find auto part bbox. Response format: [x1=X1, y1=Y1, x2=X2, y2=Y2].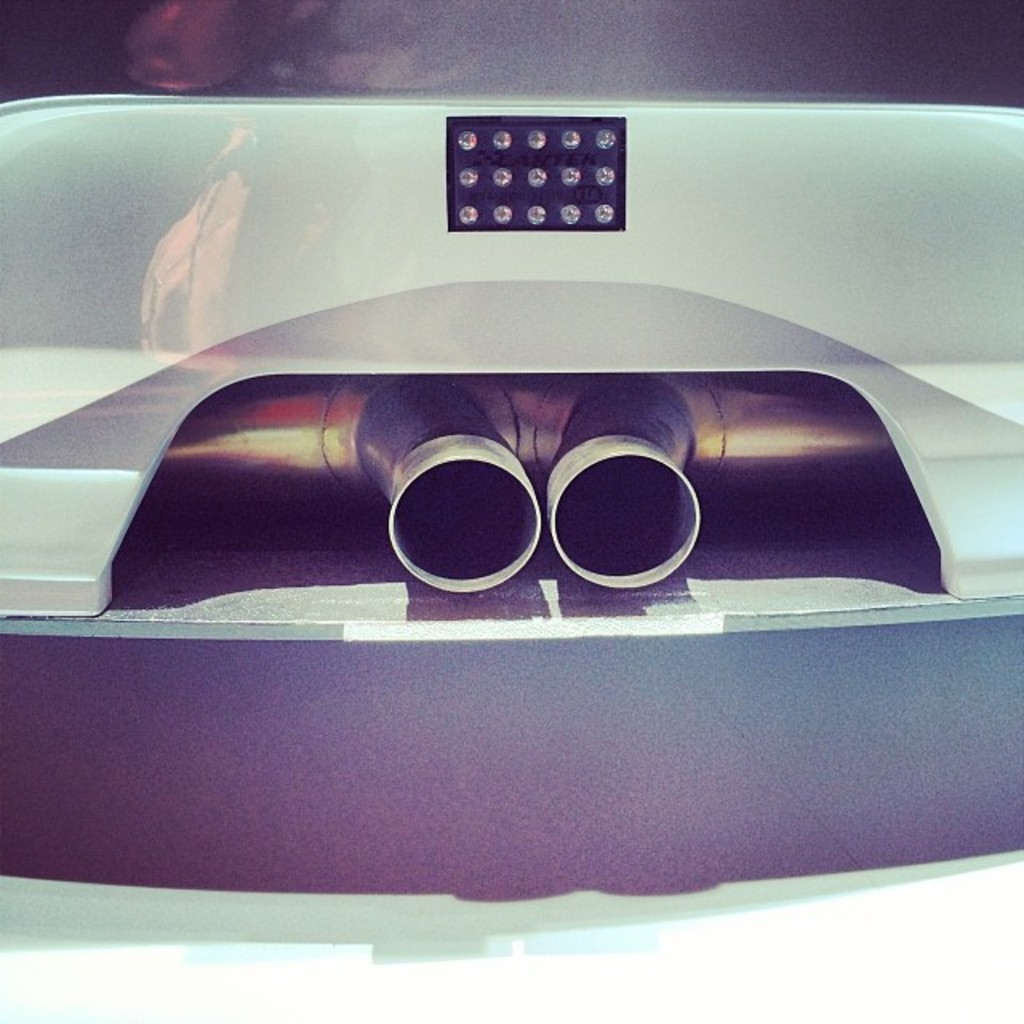
[x1=341, y1=376, x2=533, y2=610].
